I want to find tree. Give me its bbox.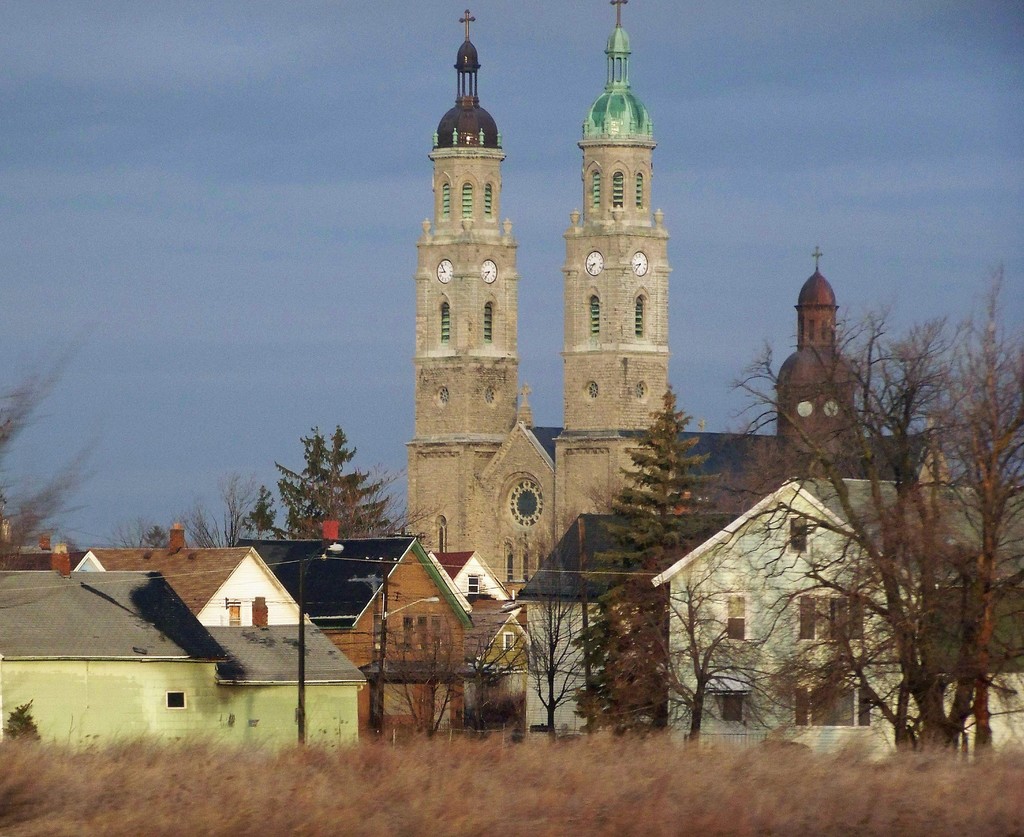
left=644, top=543, right=781, bottom=725.
